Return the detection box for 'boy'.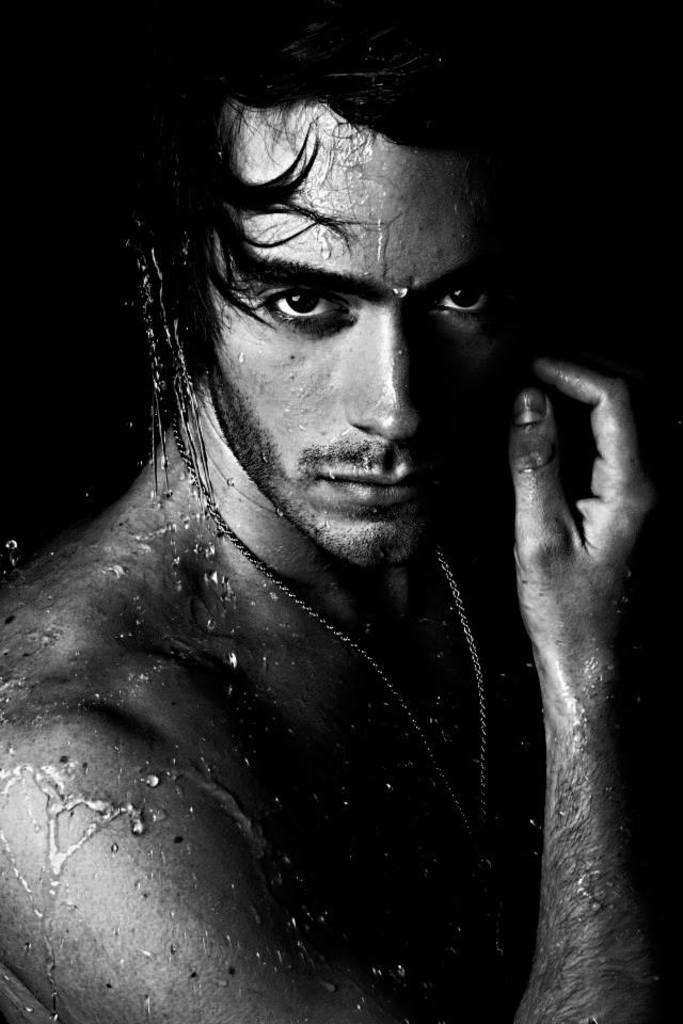
<bbox>0, 29, 682, 1015</bbox>.
